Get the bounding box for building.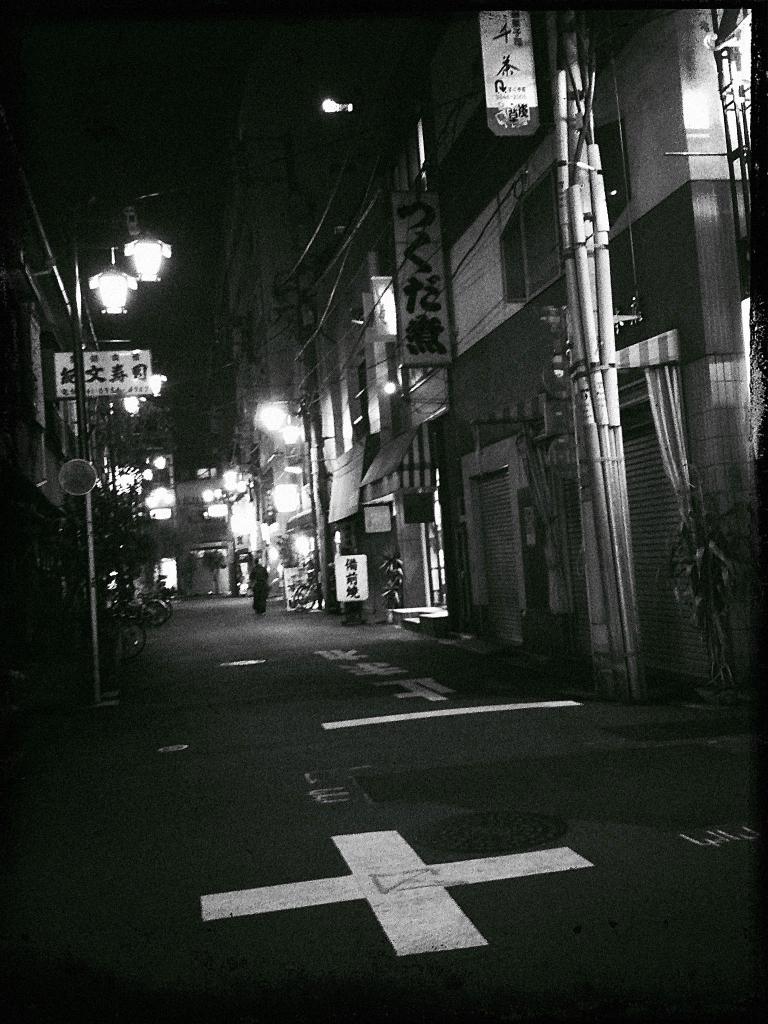
l=0, t=143, r=106, b=700.
